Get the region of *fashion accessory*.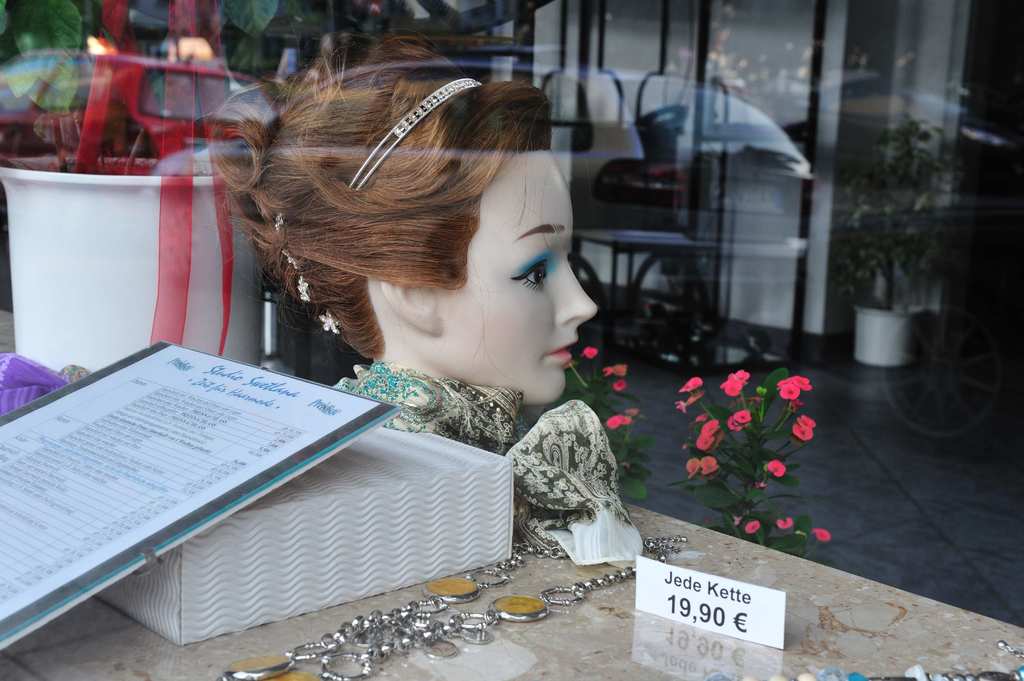
347:76:481:188.
